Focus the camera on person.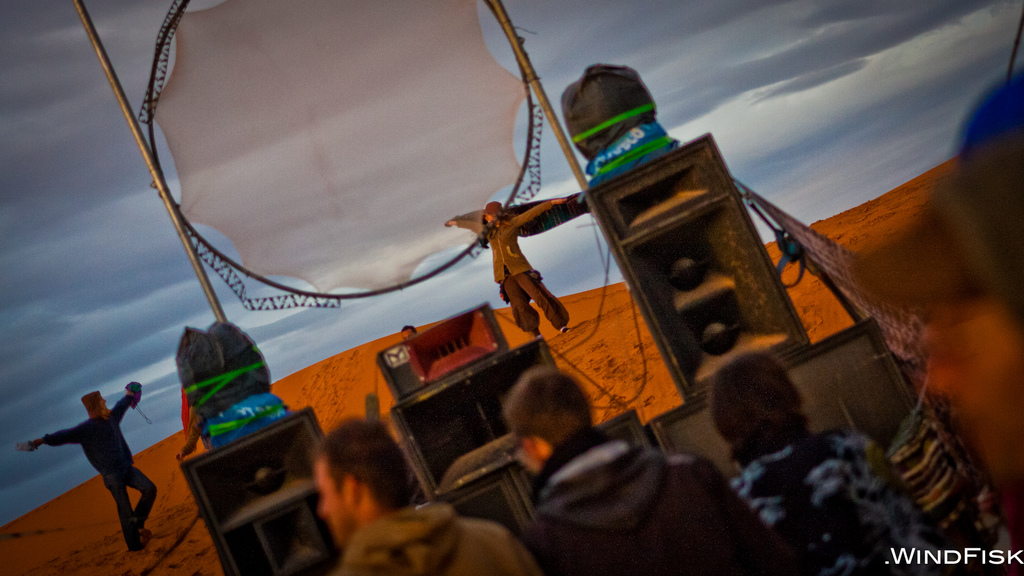
Focus region: l=707, t=326, r=941, b=575.
